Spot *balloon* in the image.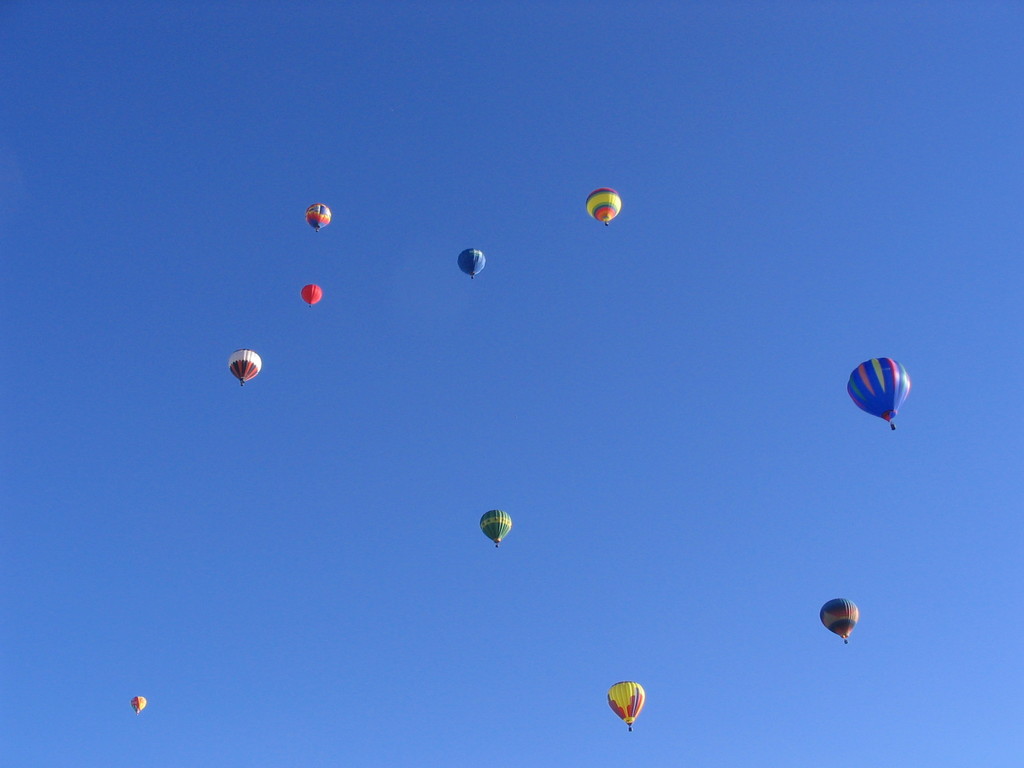
*balloon* found at (left=820, top=598, right=859, bottom=638).
